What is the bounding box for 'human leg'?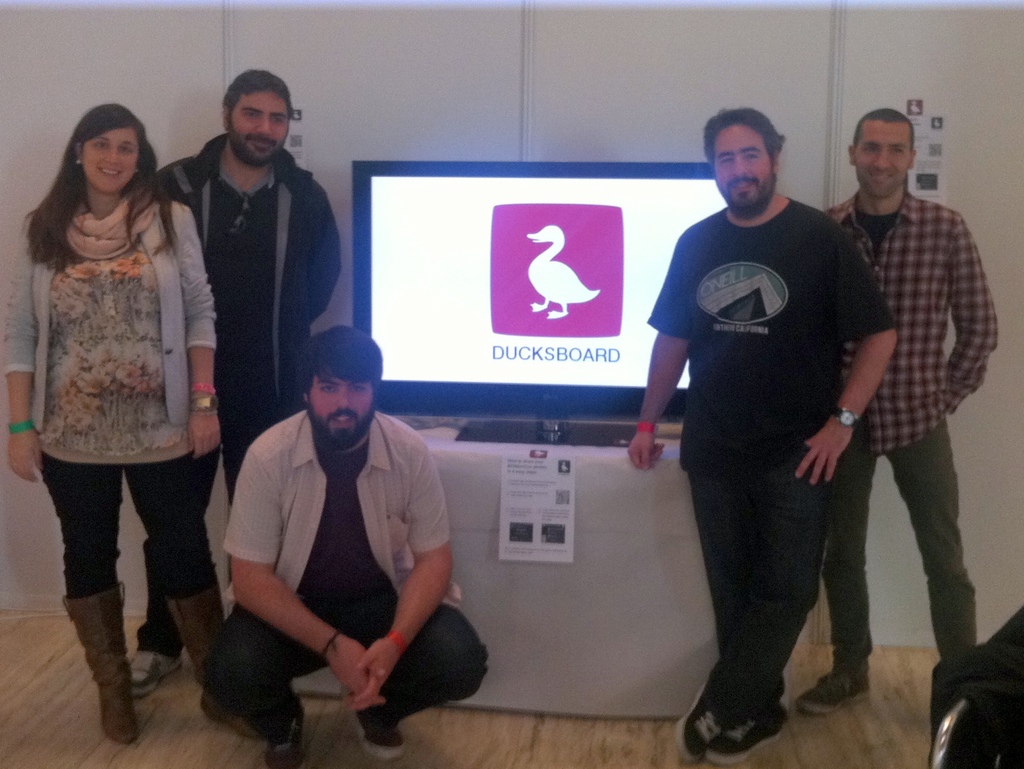
crop(34, 425, 129, 745).
